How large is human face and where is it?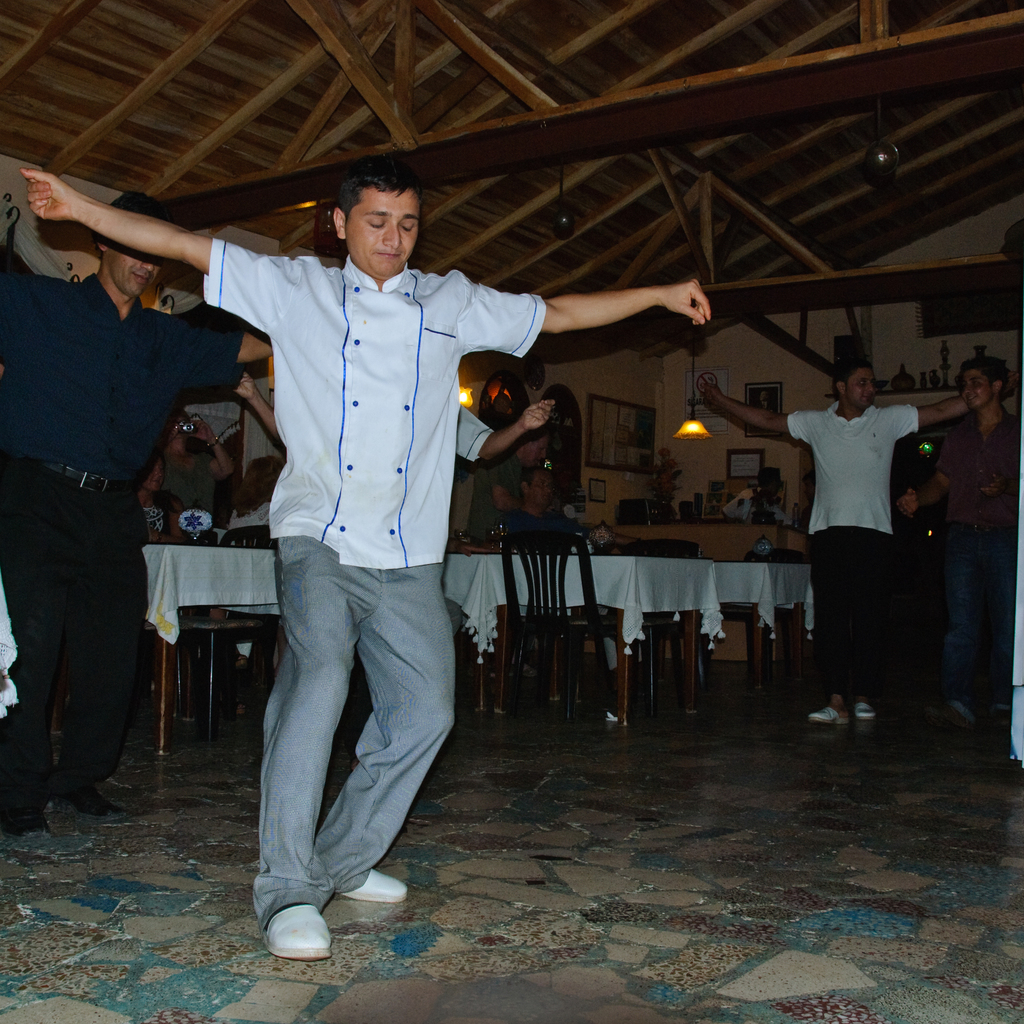
Bounding box: 107/252/152/294.
